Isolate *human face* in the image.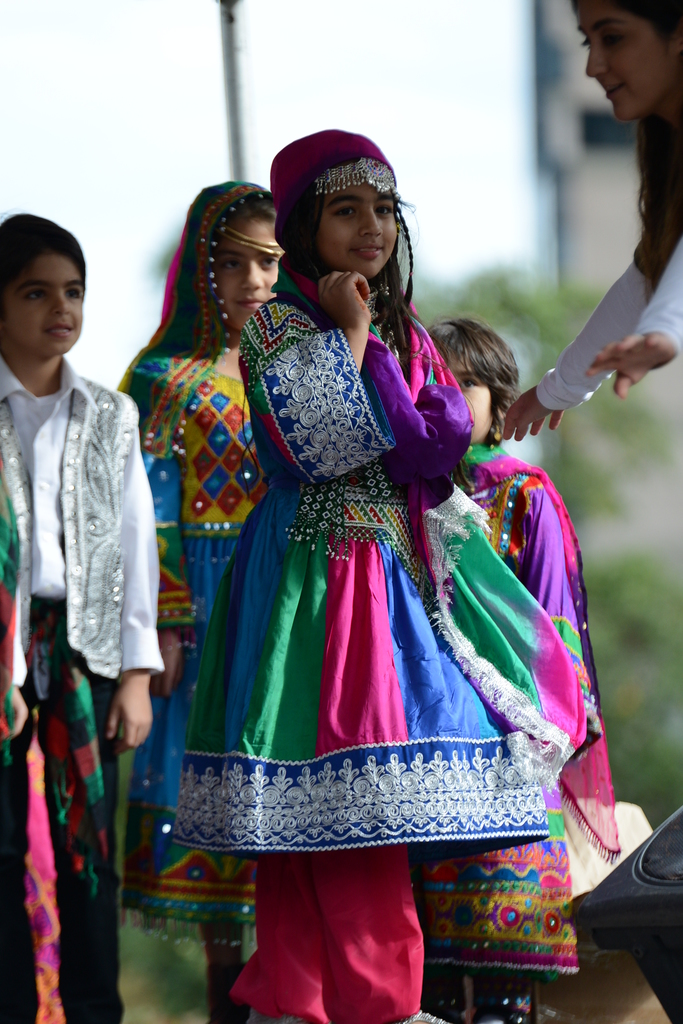
Isolated region: box=[0, 248, 88, 360].
